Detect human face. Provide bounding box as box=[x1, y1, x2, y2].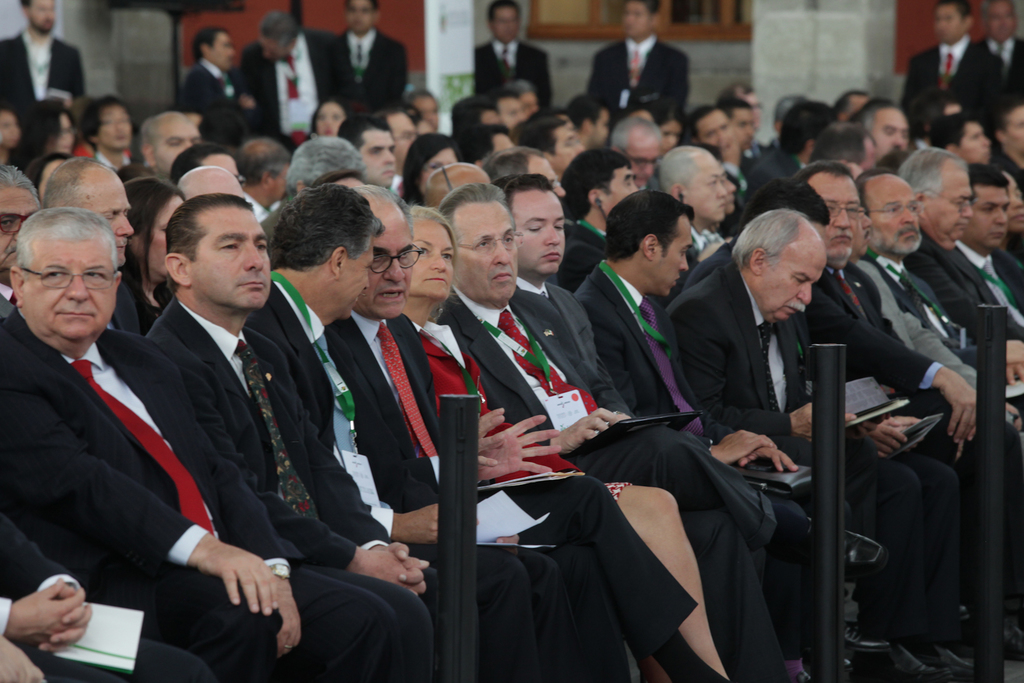
box=[408, 228, 455, 299].
